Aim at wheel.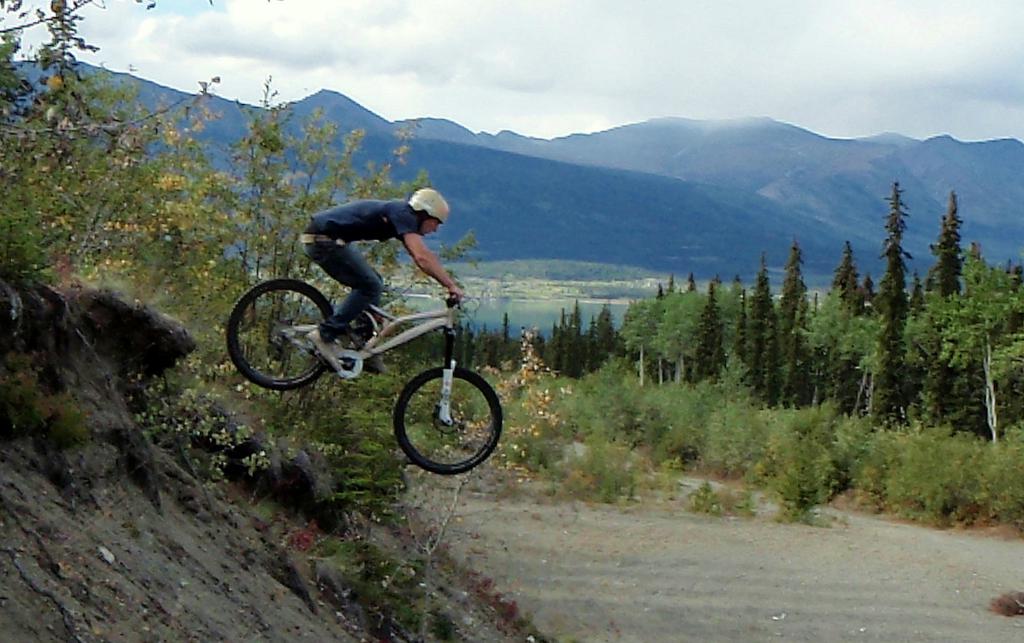
Aimed at (226, 280, 335, 392).
